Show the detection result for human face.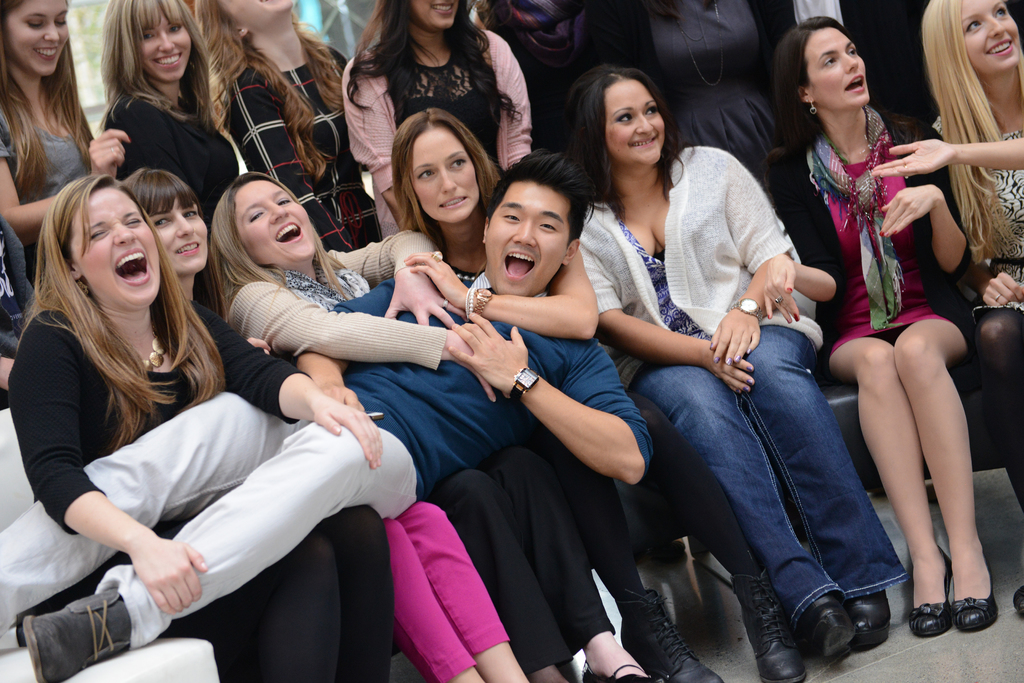
locate(408, 123, 480, 220).
